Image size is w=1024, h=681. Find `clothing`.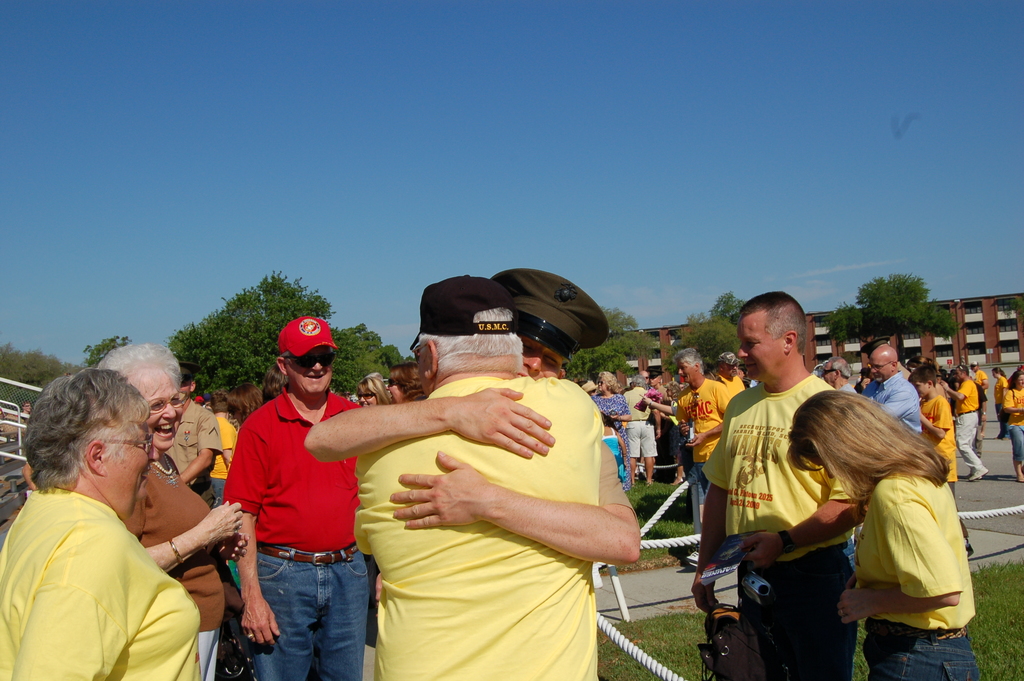
locate(125, 450, 225, 680).
